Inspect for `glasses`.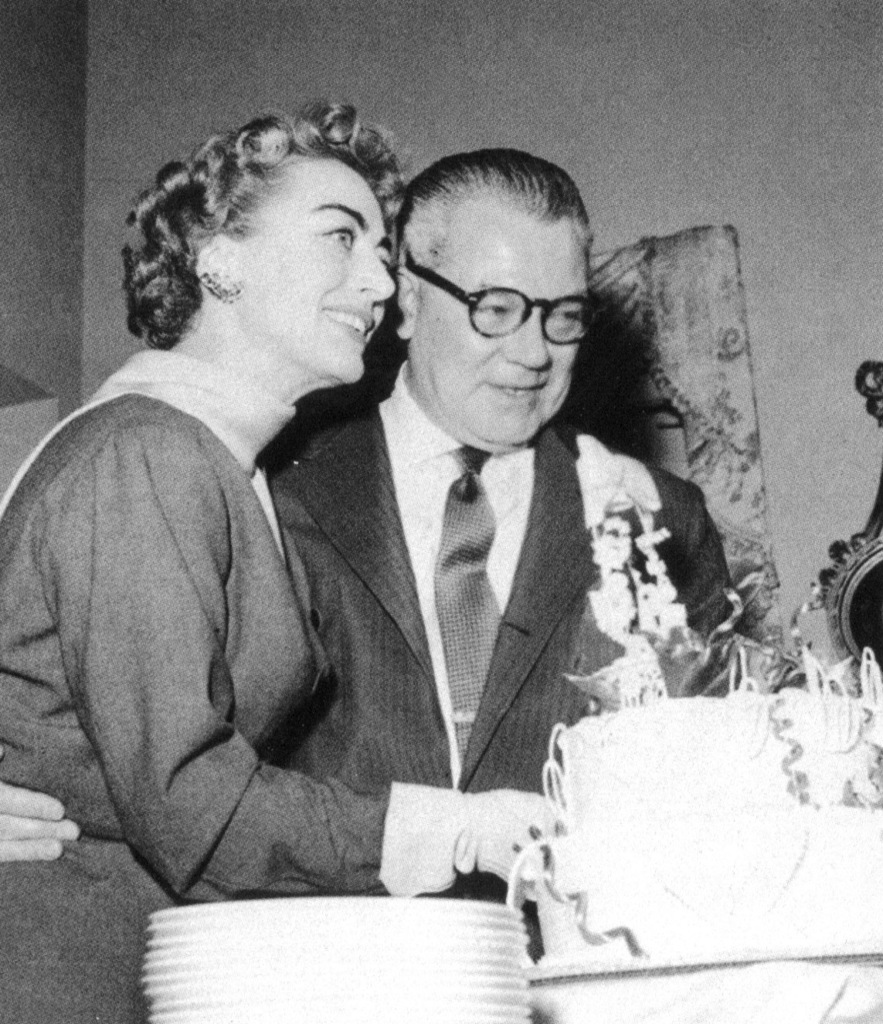
Inspection: box(405, 258, 602, 346).
